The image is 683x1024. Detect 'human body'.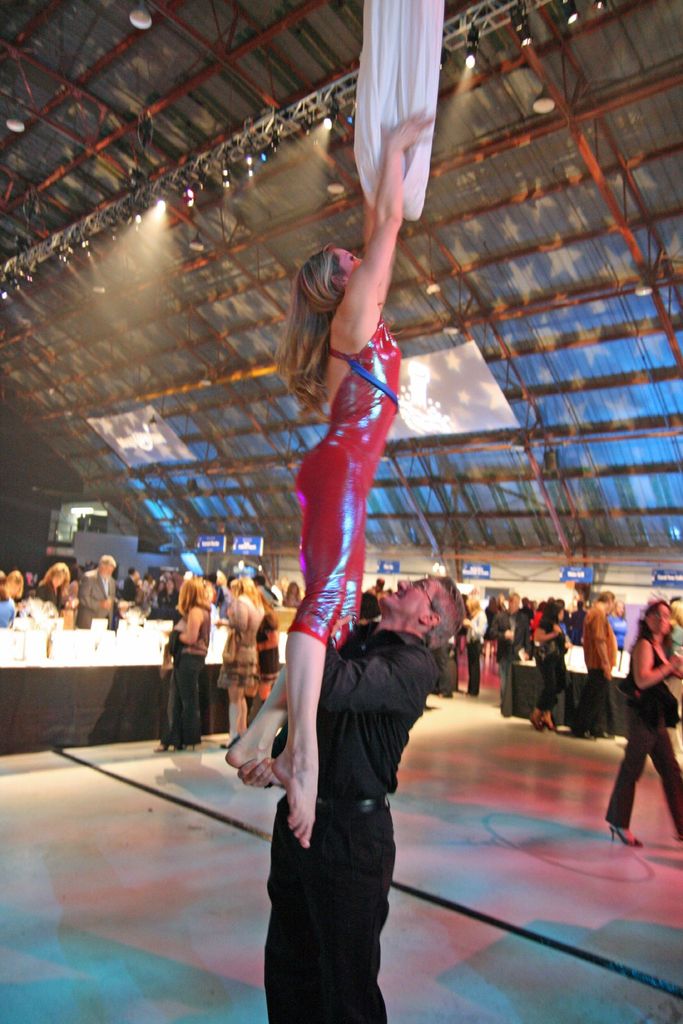
Detection: select_region(604, 641, 682, 848).
